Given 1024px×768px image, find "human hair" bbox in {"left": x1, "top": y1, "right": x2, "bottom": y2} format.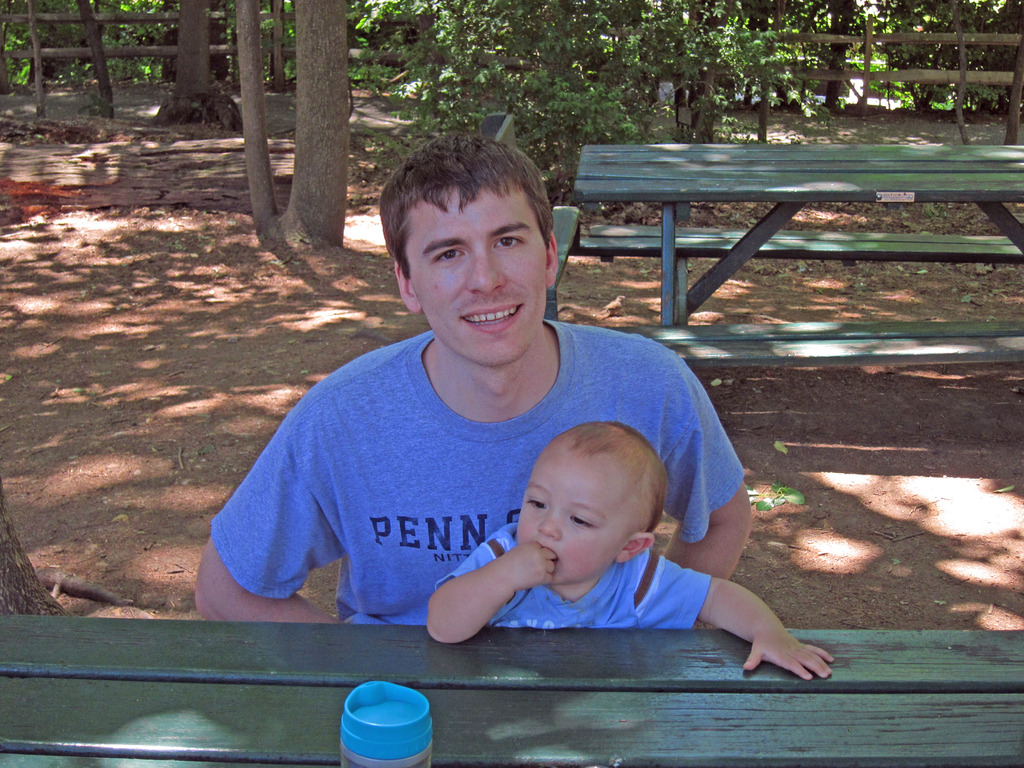
{"left": 380, "top": 128, "right": 550, "bottom": 323}.
